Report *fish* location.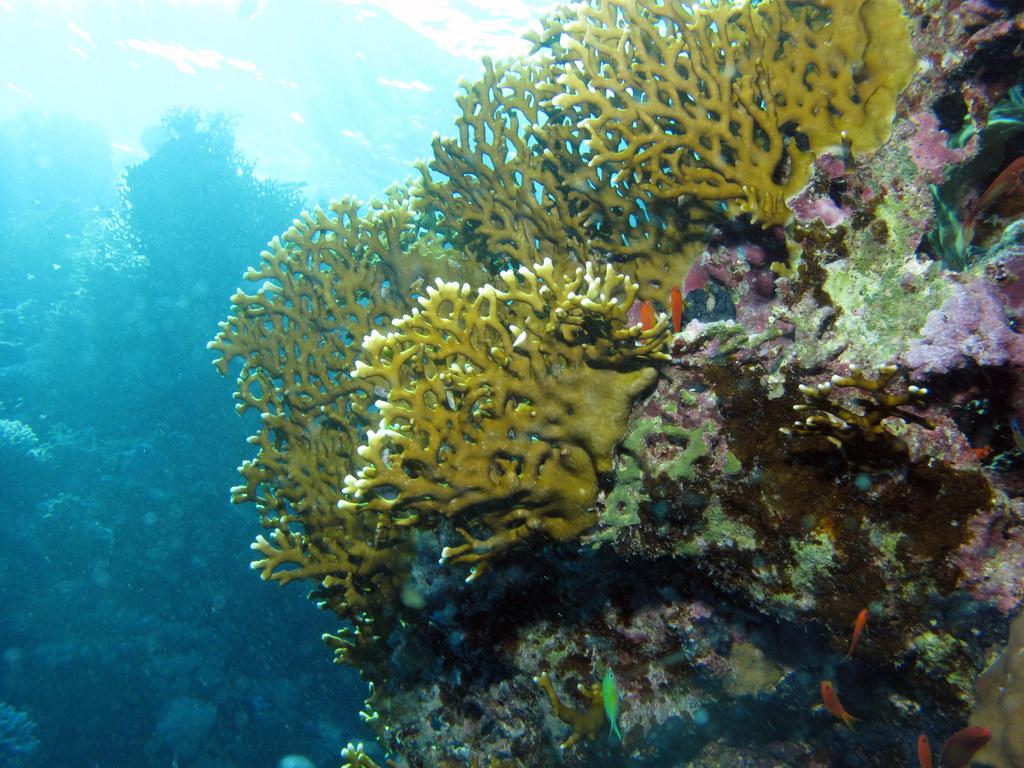
Report: x1=847 y1=603 x2=868 y2=656.
